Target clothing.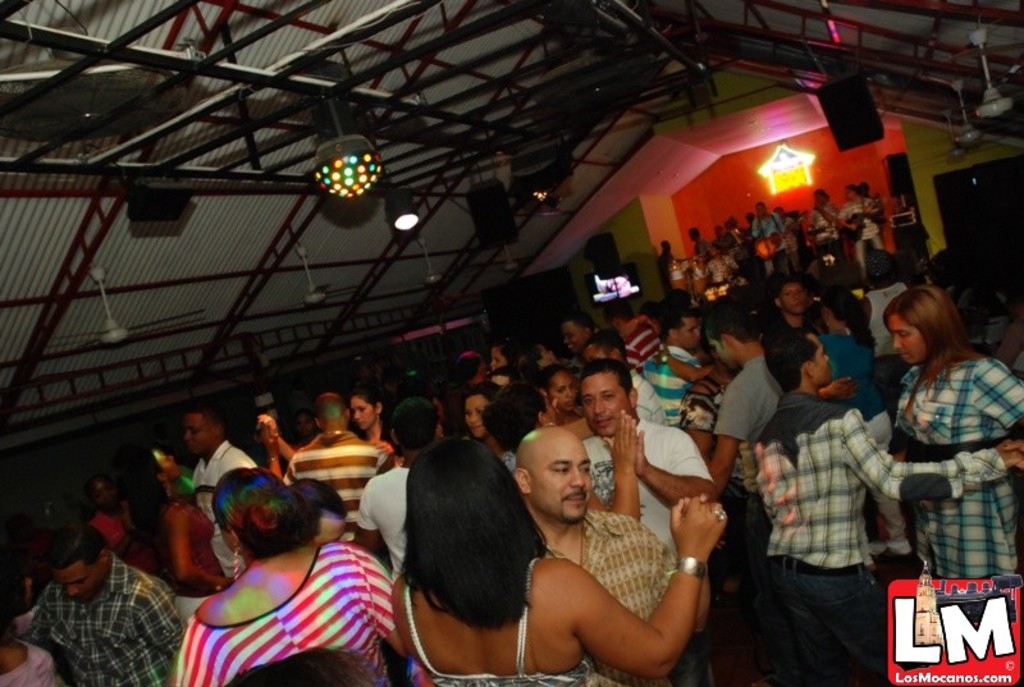
Target region: bbox(869, 322, 1014, 605).
